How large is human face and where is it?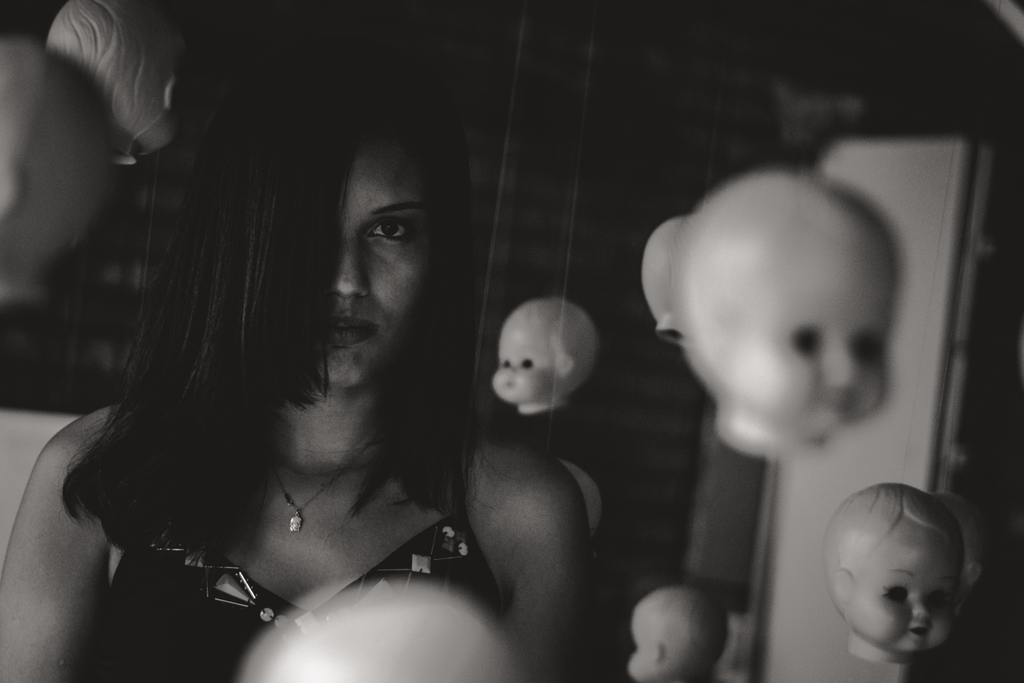
Bounding box: [x1=718, y1=229, x2=900, y2=435].
